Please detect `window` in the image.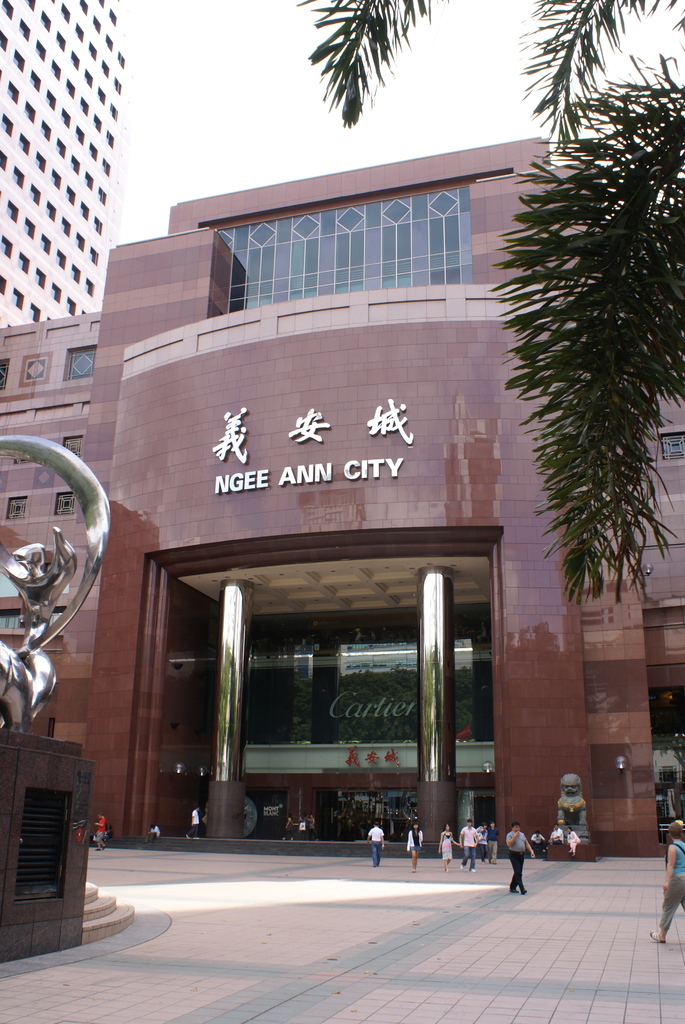
(58,3,72,24).
